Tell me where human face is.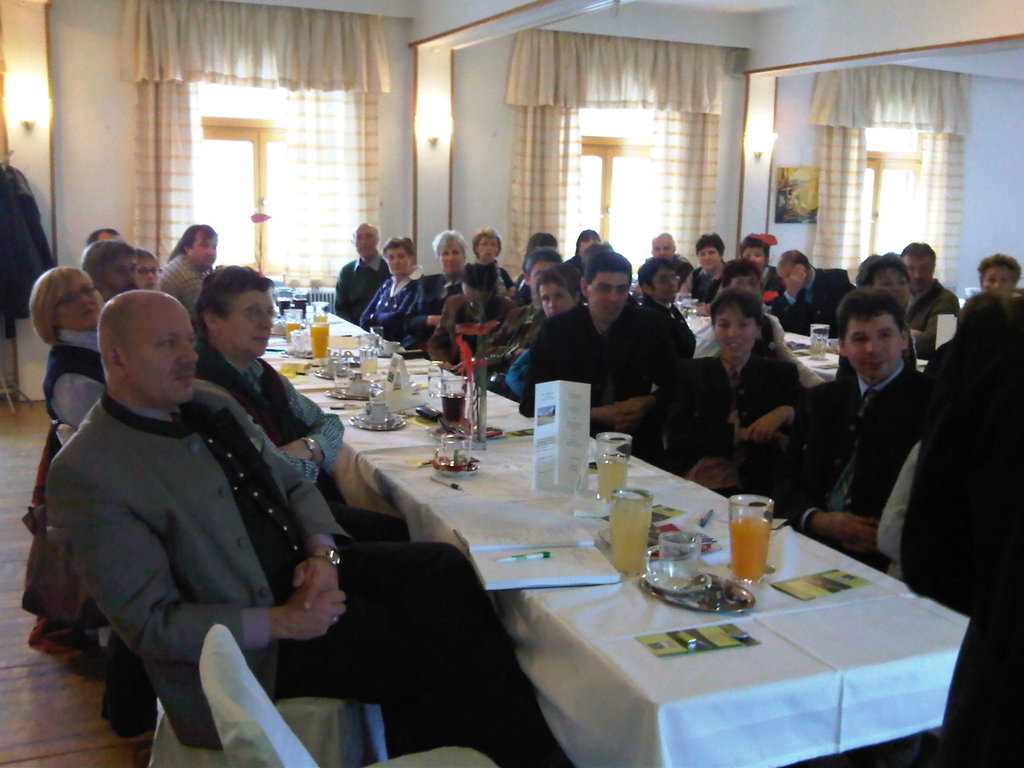
human face is at BBox(781, 258, 803, 288).
